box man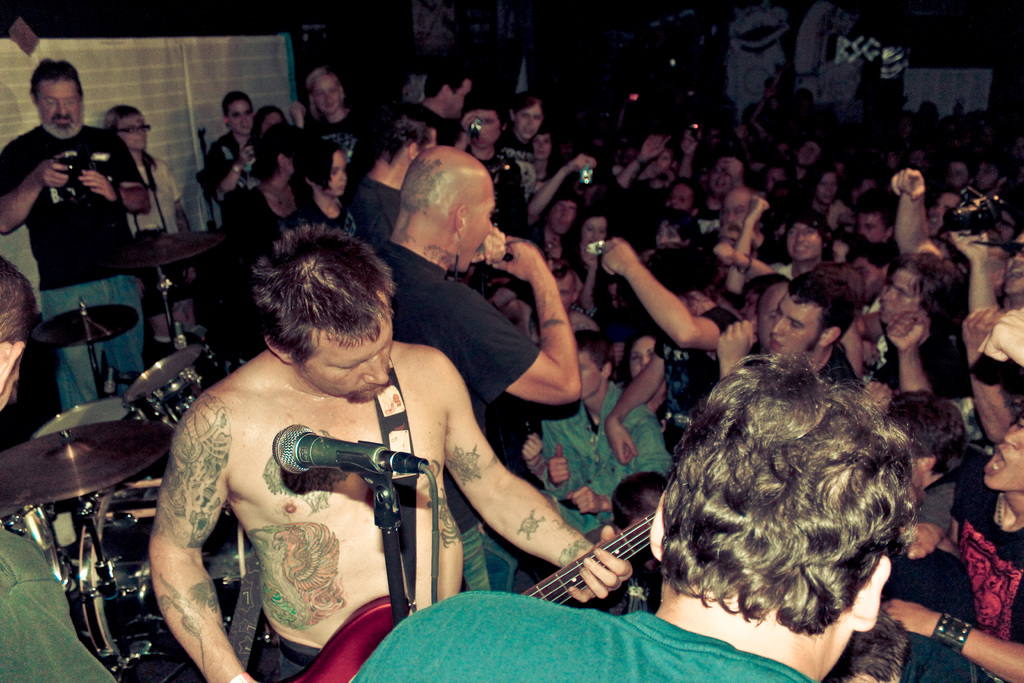
crop(348, 350, 924, 682)
